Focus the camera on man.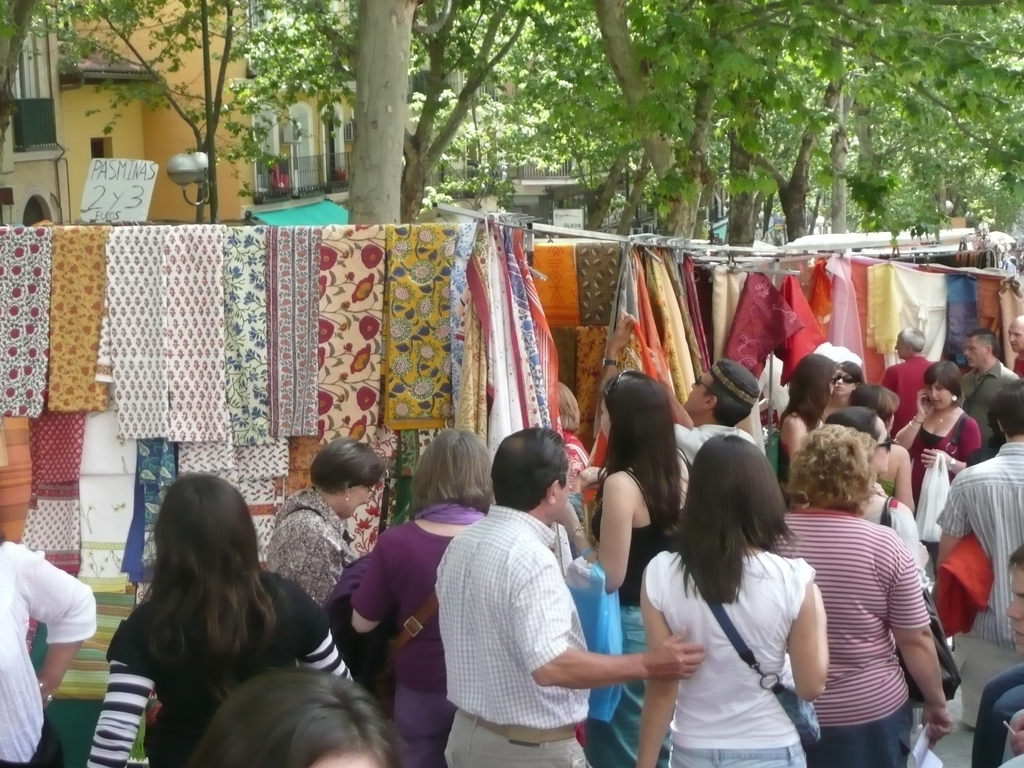
Focus region: left=1007, top=312, right=1023, bottom=378.
